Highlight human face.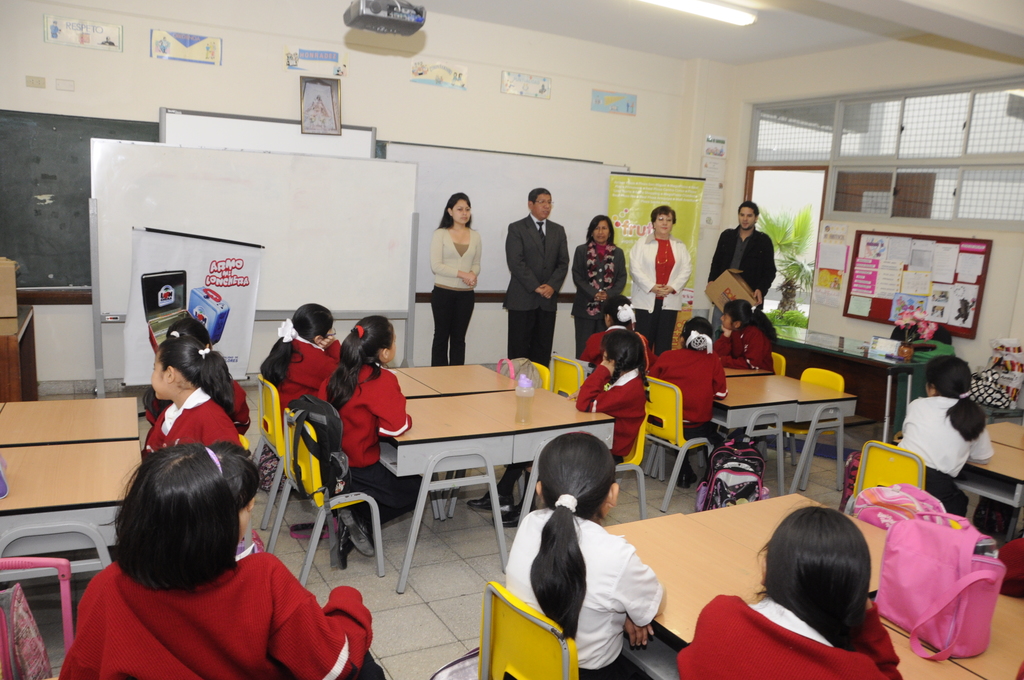
Highlighted region: (655,207,675,237).
